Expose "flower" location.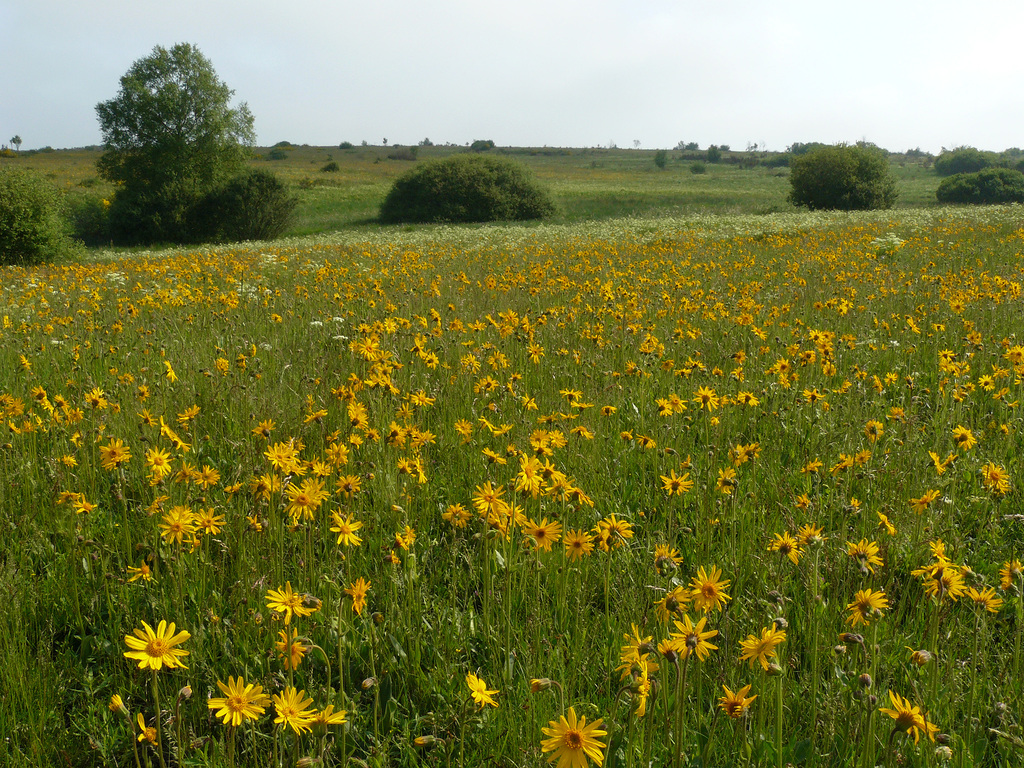
Exposed at <region>714, 683, 758, 723</region>.
